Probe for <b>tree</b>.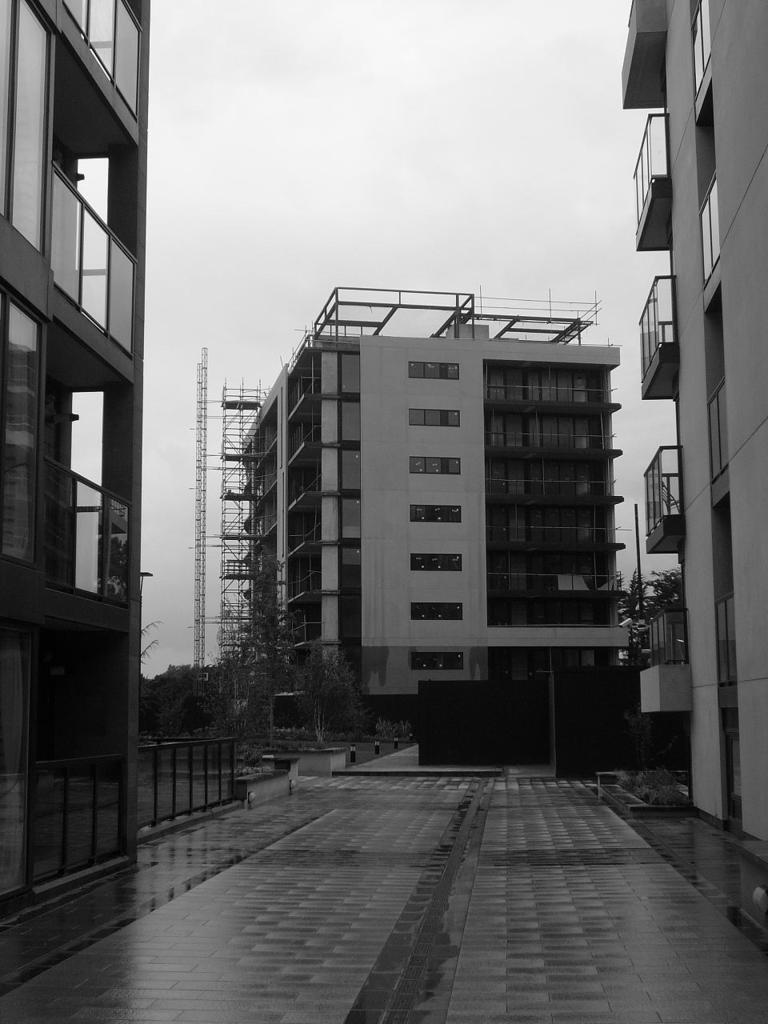
Probe result: region(231, 630, 288, 743).
